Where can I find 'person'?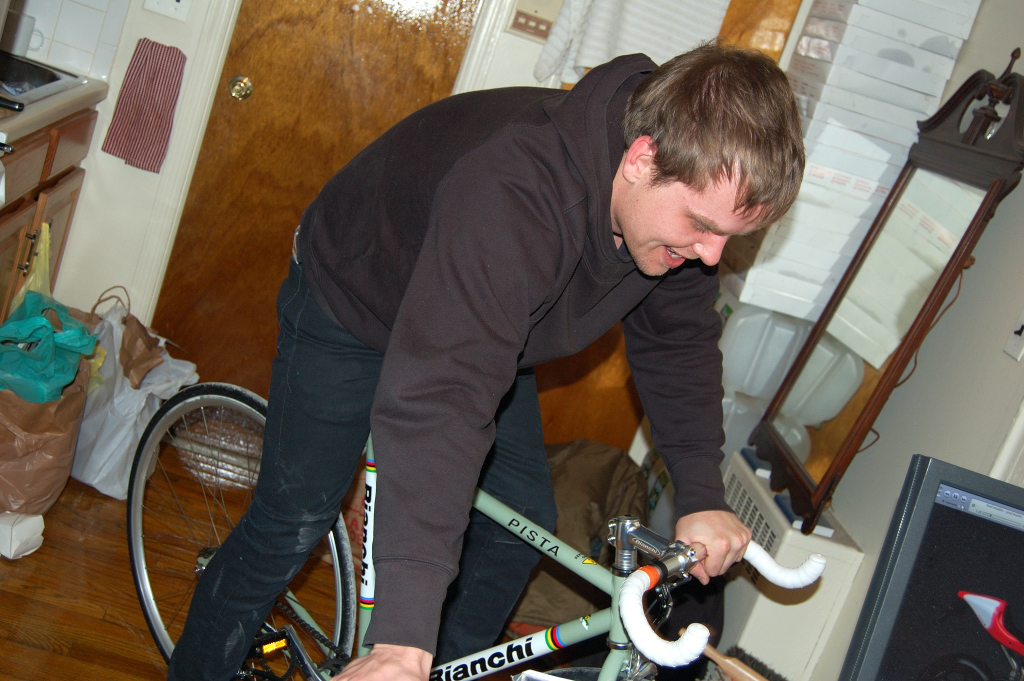
You can find it at Rect(206, 9, 883, 647).
